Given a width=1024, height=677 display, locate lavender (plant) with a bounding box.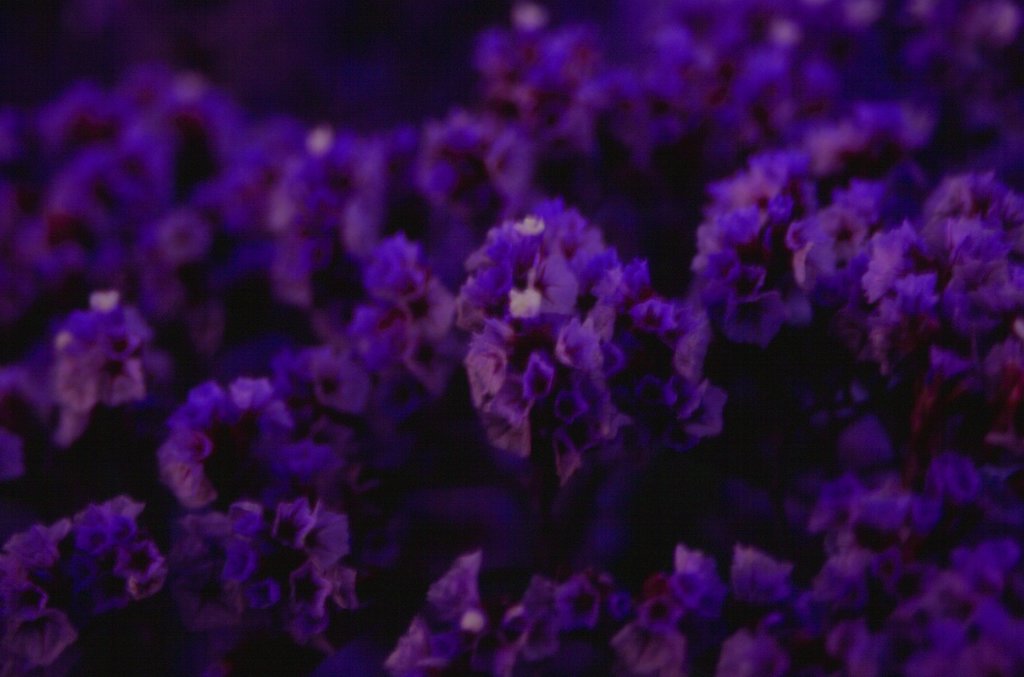
Located: (x1=351, y1=133, x2=422, y2=268).
